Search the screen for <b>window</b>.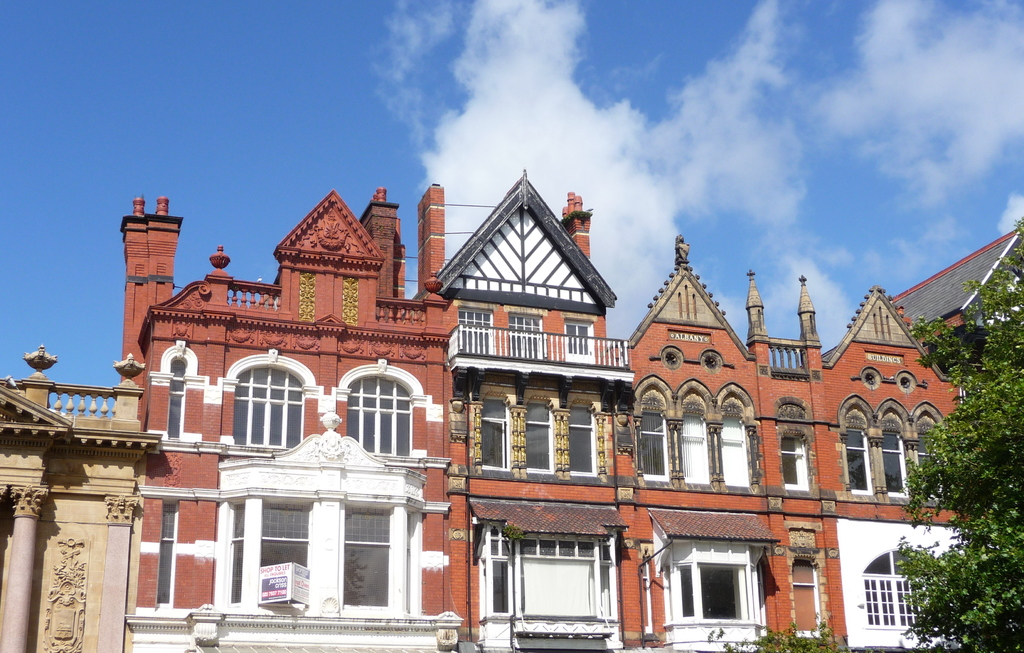
Found at BBox(519, 393, 550, 462).
